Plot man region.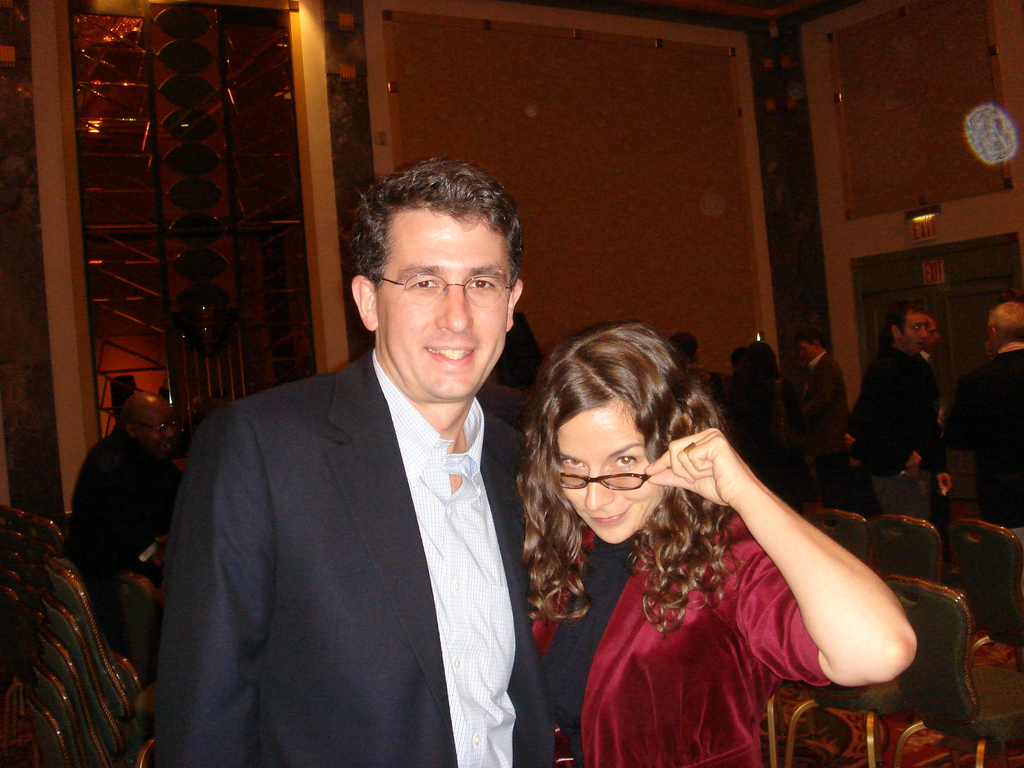
Plotted at bbox=(860, 304, 952, 535).
